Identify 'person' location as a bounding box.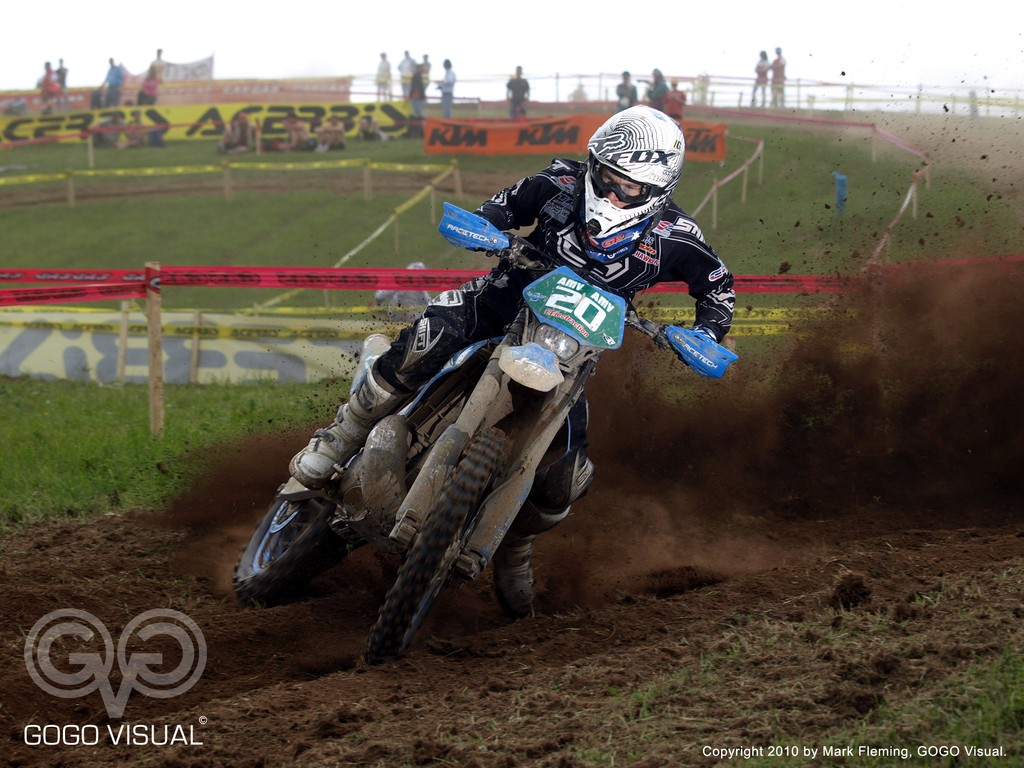
<box>766,40,787,103</box>.
